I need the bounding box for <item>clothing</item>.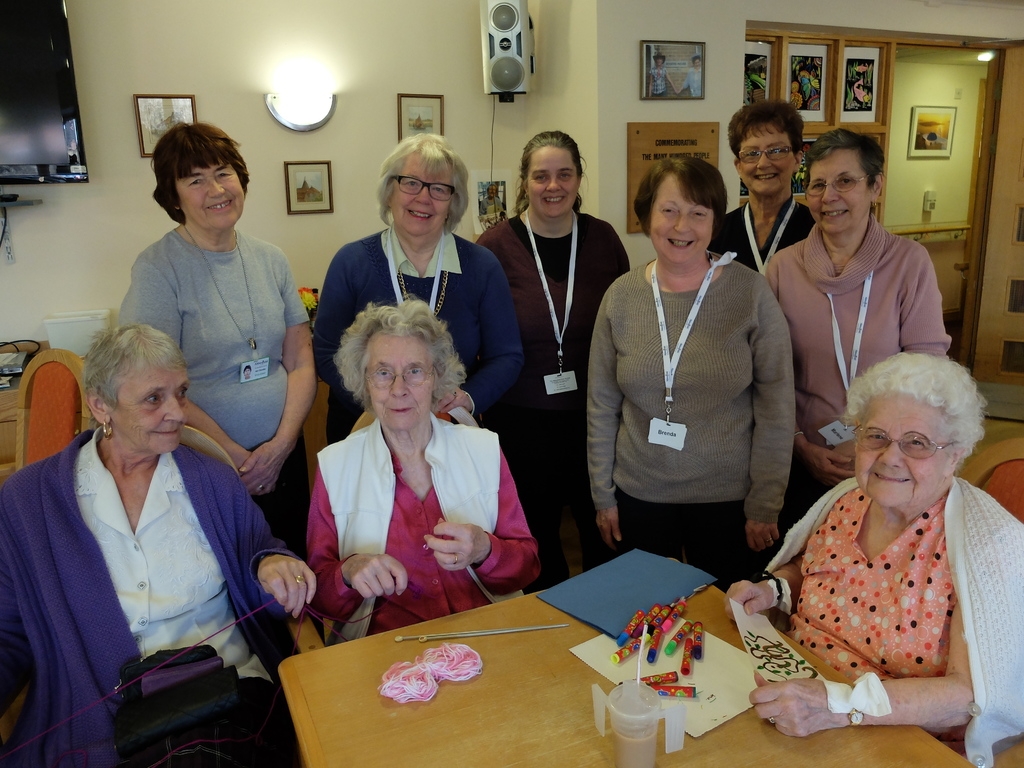
Here it is: [x1=116, y1=224, x2=323, y2=641].
